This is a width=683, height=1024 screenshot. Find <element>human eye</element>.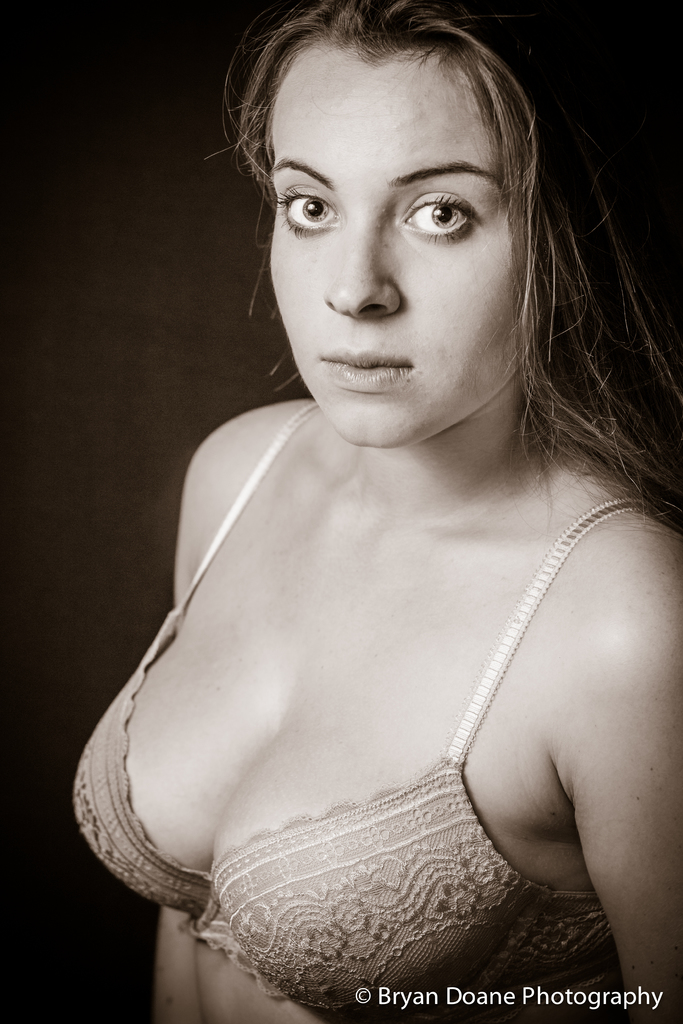
Bounding box: 398 176 489 244.
